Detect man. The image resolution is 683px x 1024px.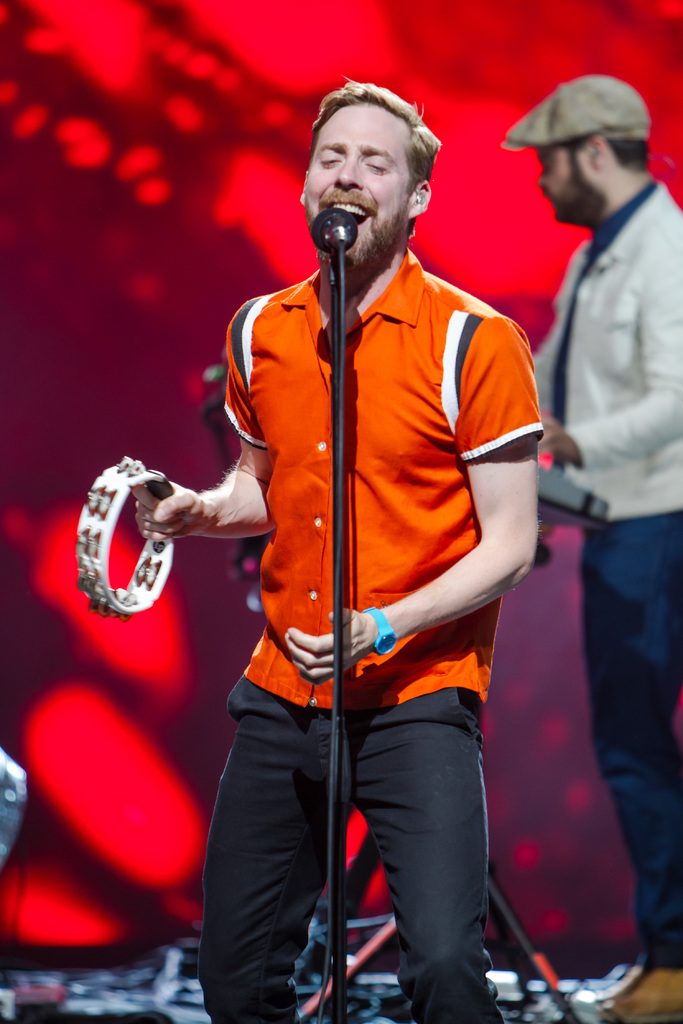
(519,76,682,1021).
